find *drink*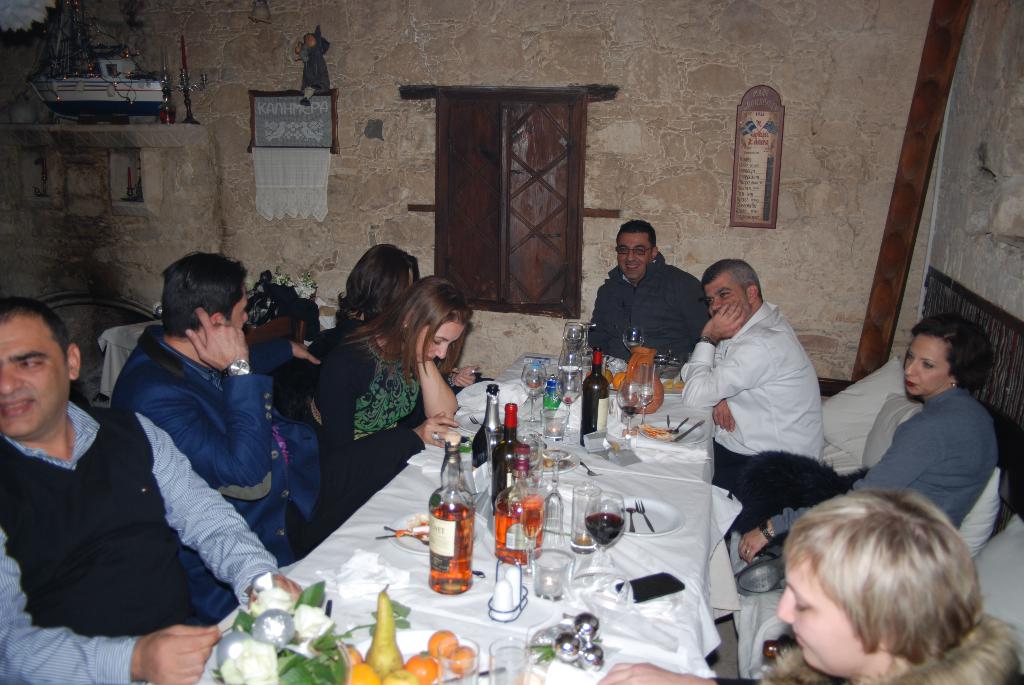
620, 406, 641, 420
